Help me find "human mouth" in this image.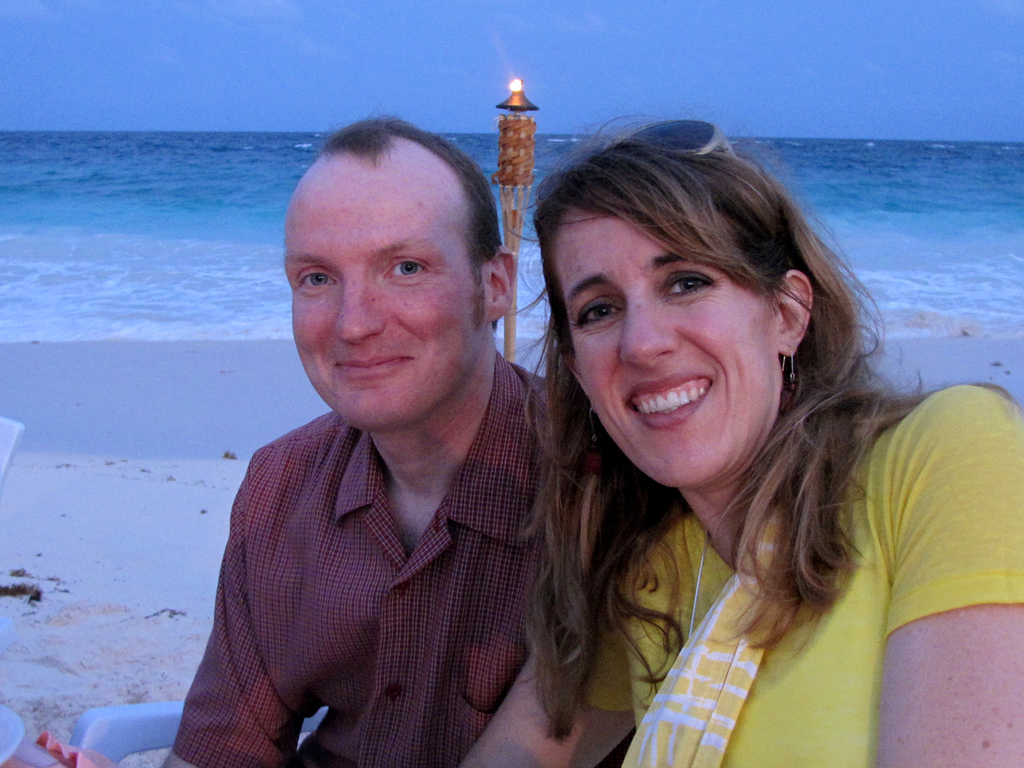
Found it: bbox=(337, 356, 412, 377).
